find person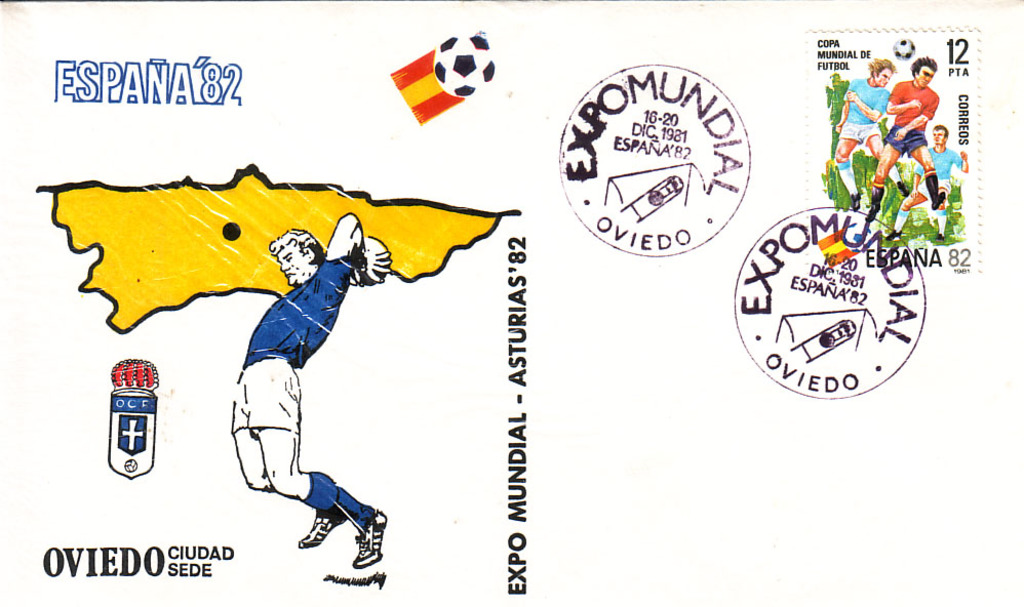
bbox=[870, 56, 944, 232]
